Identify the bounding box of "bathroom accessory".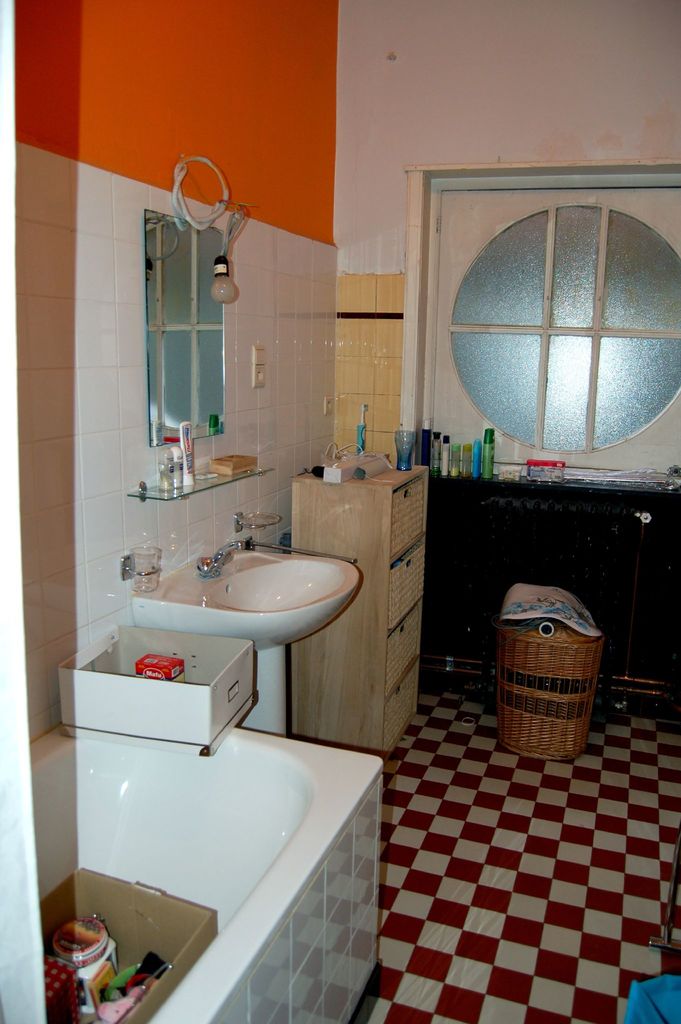
<region>29, 719, 382, 1023</region>.
